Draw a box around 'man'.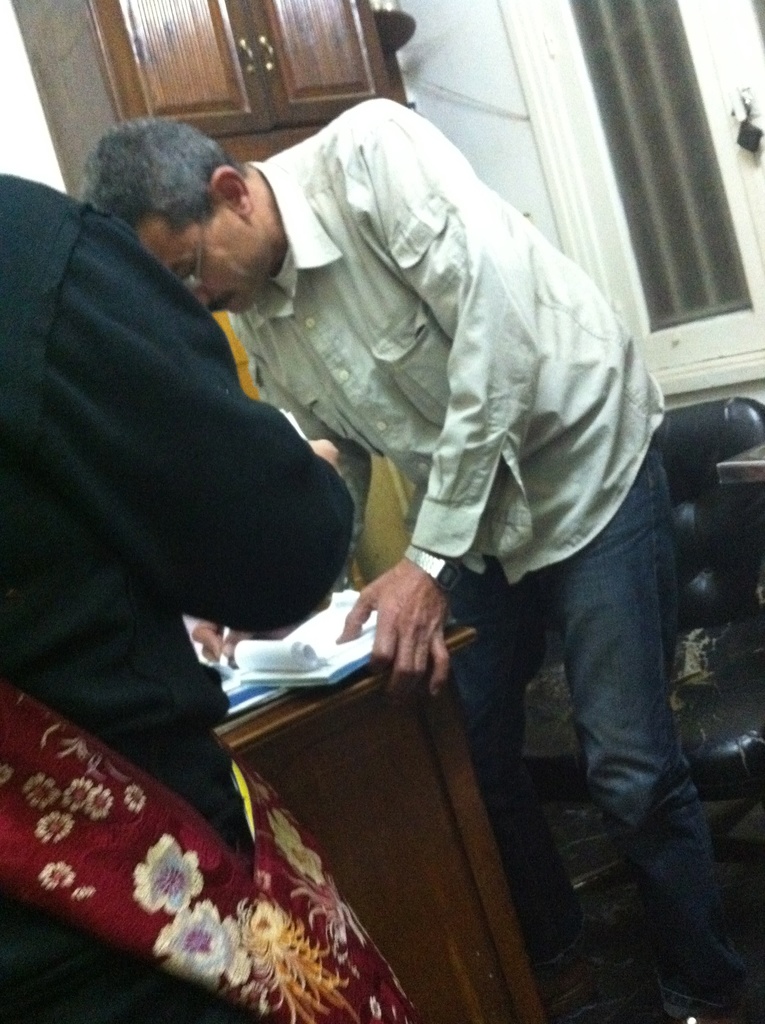
(x1=61, y1=83, x2=764, y2=1023).
